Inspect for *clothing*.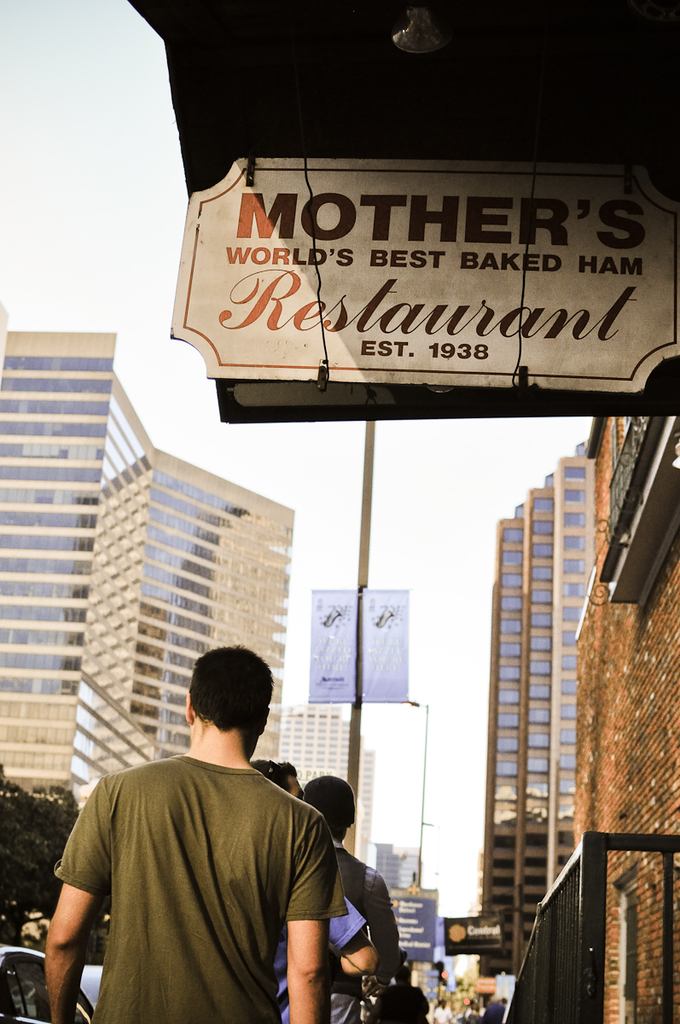
Inspection: [x1=486, y1=1004, x2=503, y2=1023].
